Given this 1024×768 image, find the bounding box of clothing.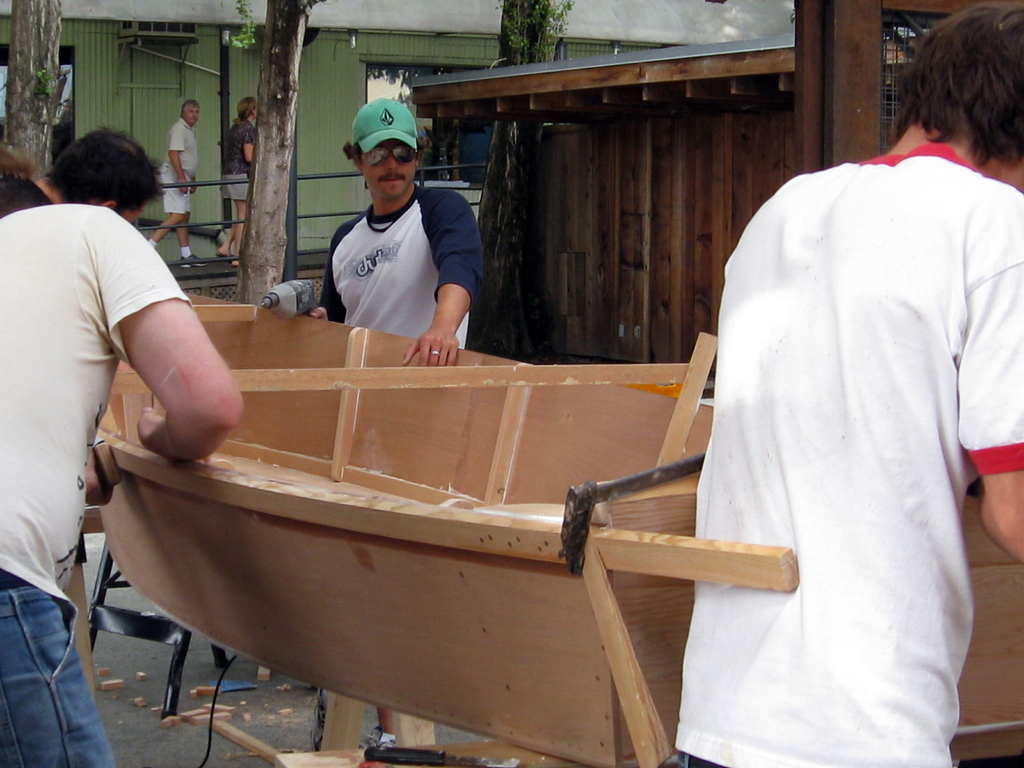
332,191,490,366.
